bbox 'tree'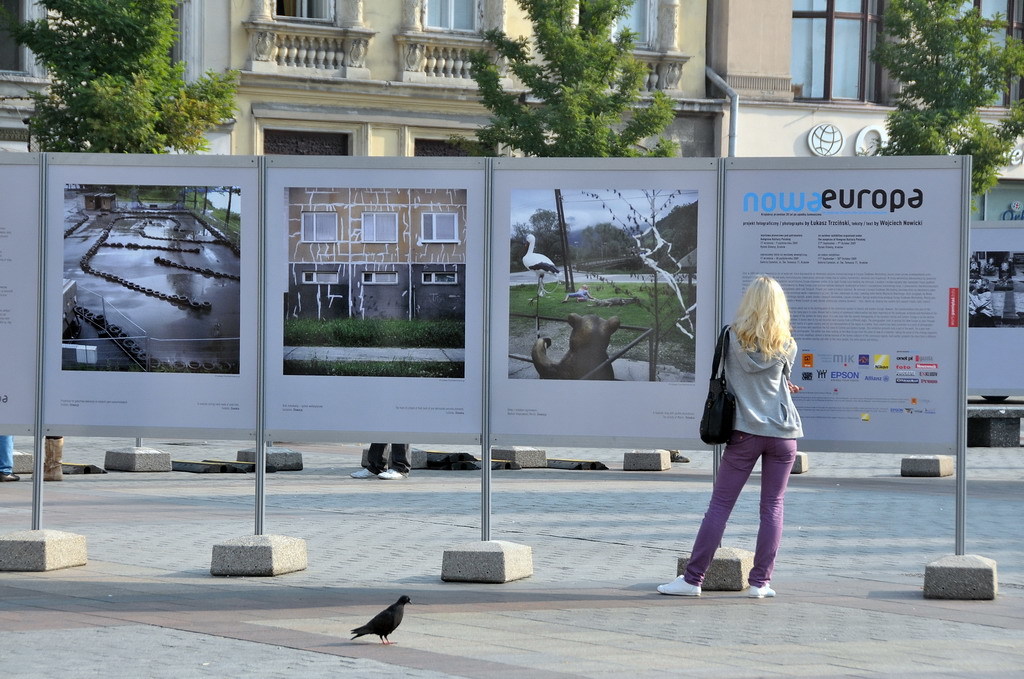
(567,188,697,382)
